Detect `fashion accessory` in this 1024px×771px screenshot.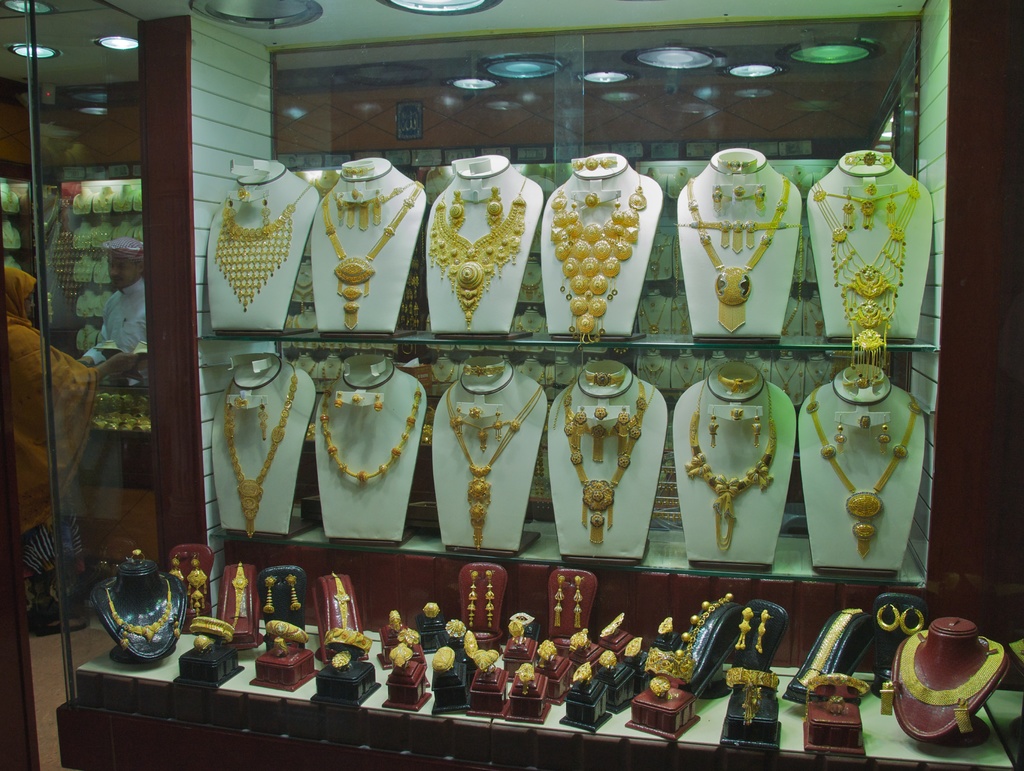
Detection: crop(712, 183, 725, 205).
